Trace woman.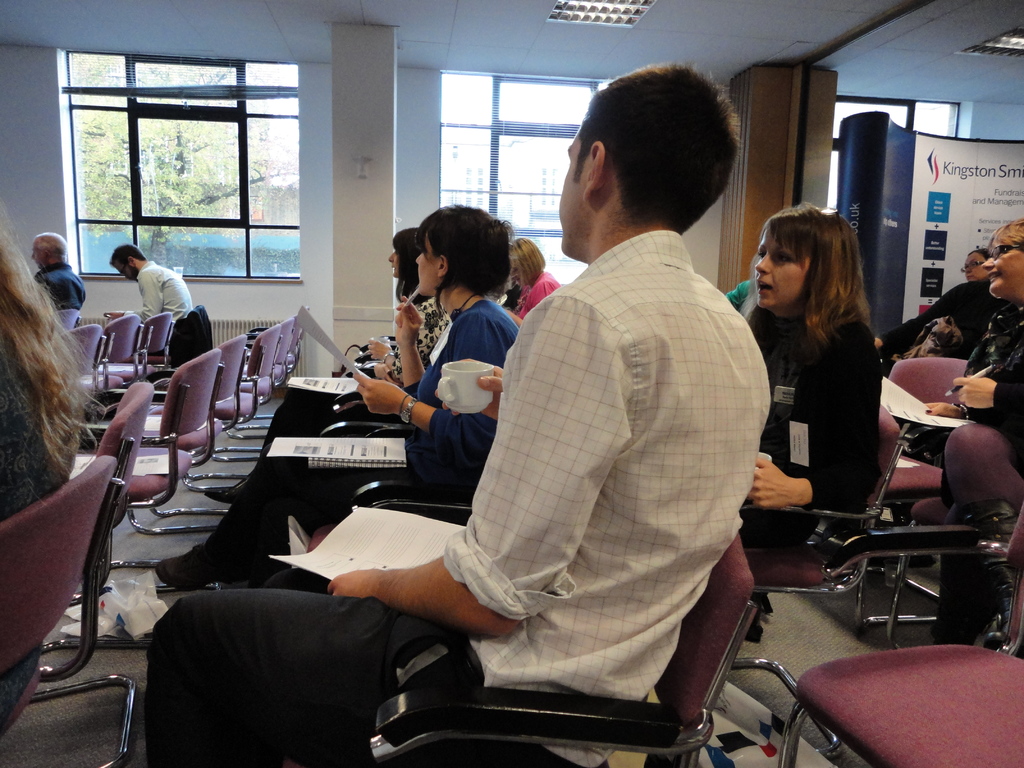
Traced to 345,227,447,389.
